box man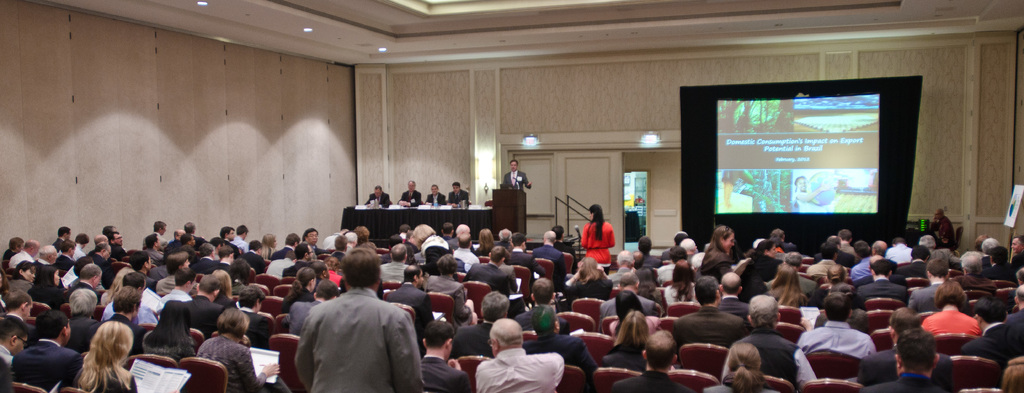
495, 227, 513, 248
